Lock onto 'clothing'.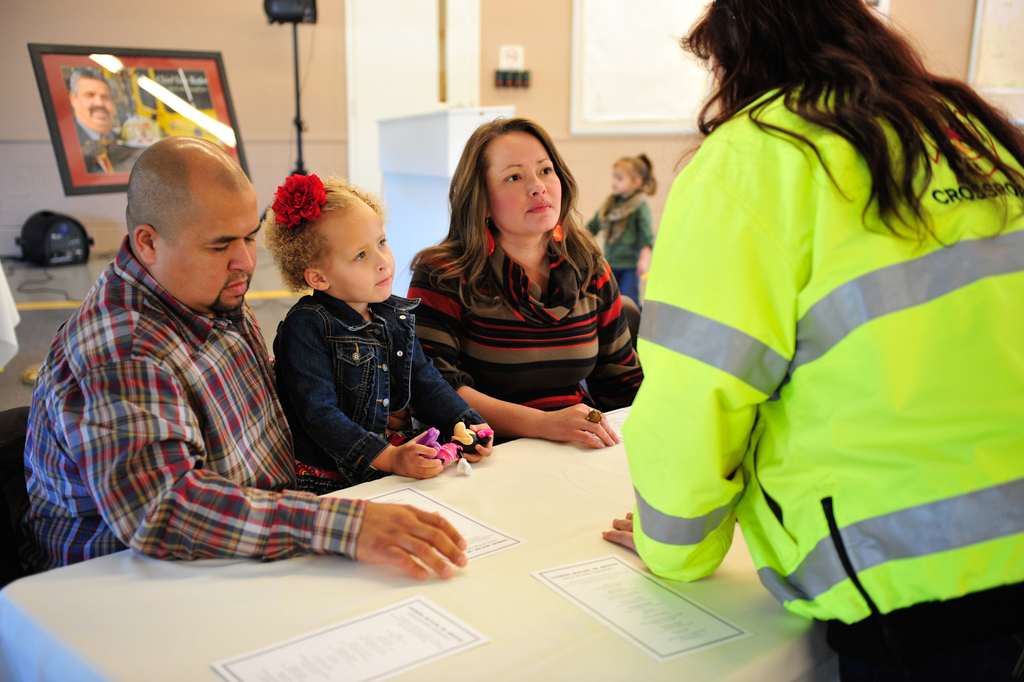
Locked: box(608, 72, 1018, 631).
